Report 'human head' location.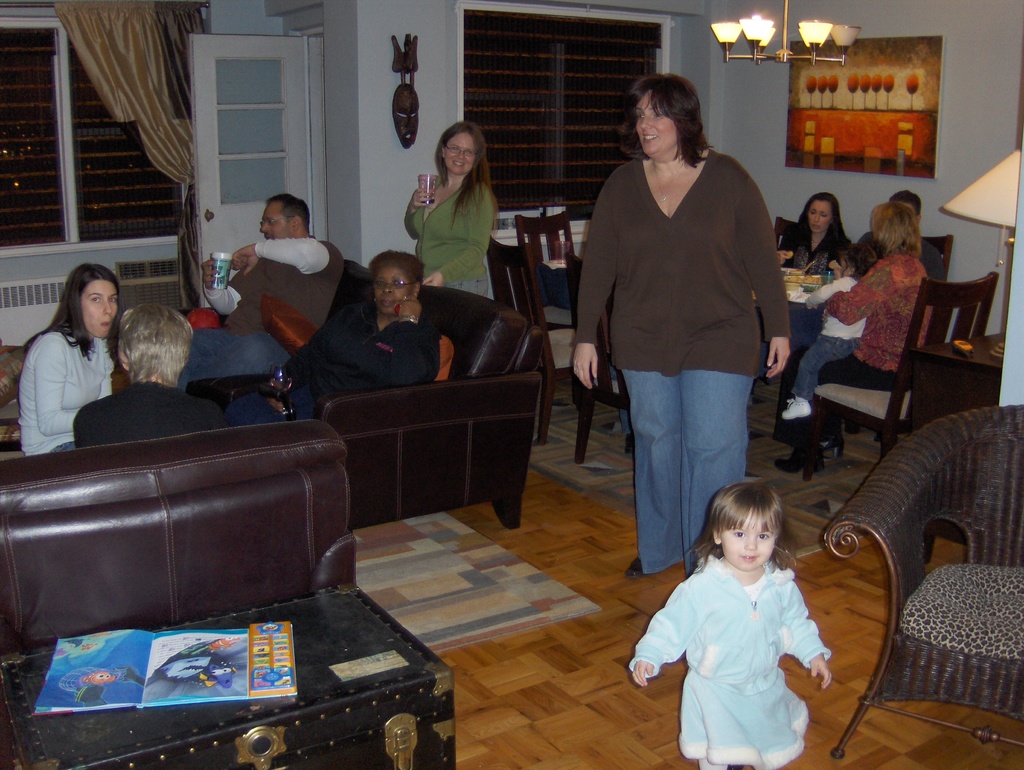
Report: x1=433 y1=124 x2=486 y2=173.
